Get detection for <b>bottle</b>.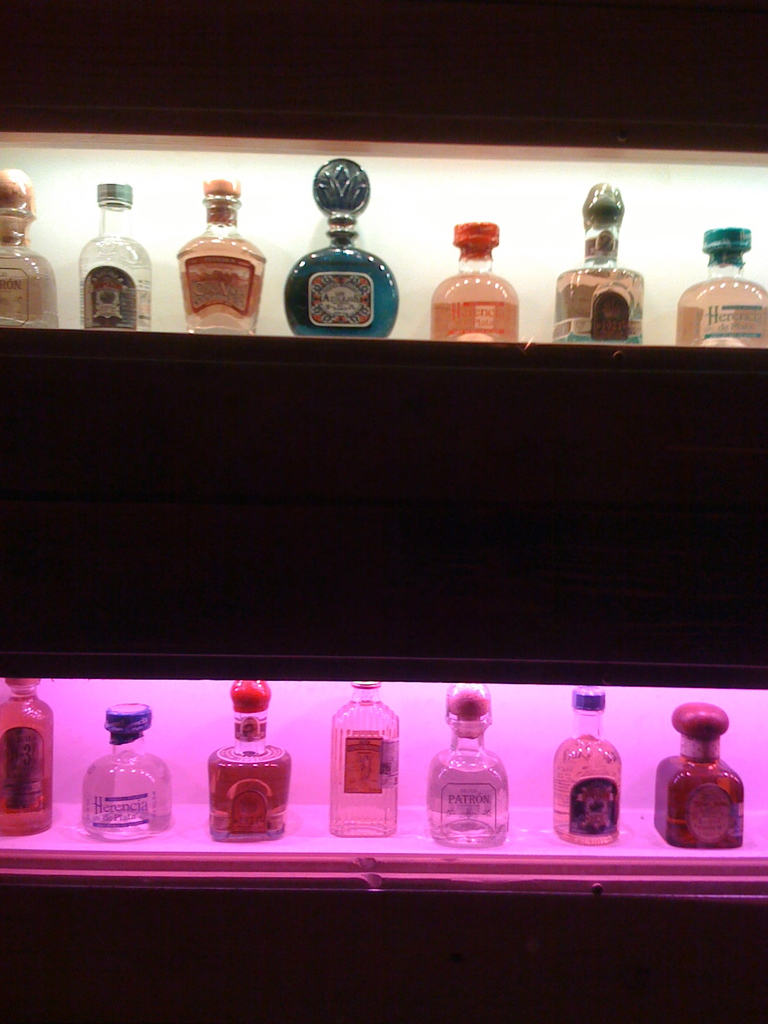
Detection: 314 675 405 834.
